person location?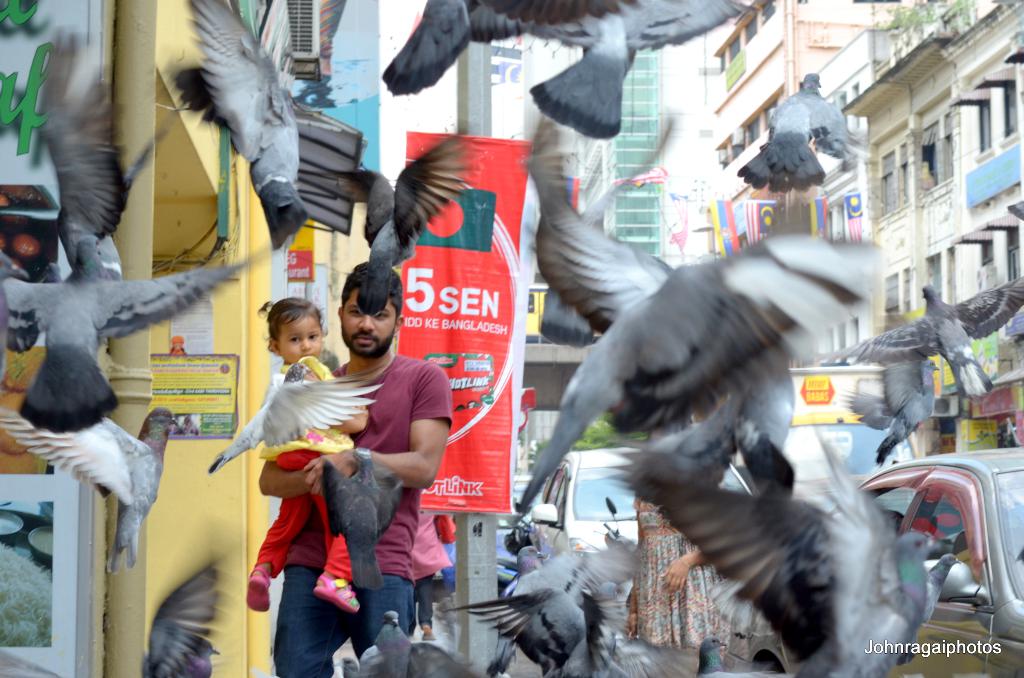
locate(245, 260, 445, 649)
